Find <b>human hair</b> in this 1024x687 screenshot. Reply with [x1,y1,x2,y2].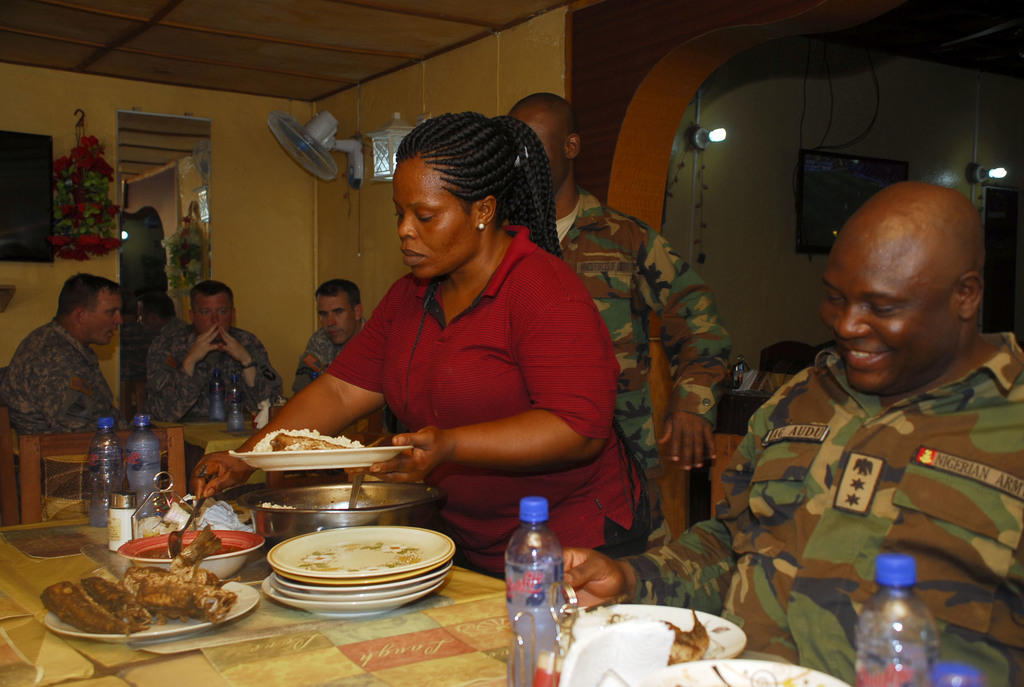
[191,282,235,311].
